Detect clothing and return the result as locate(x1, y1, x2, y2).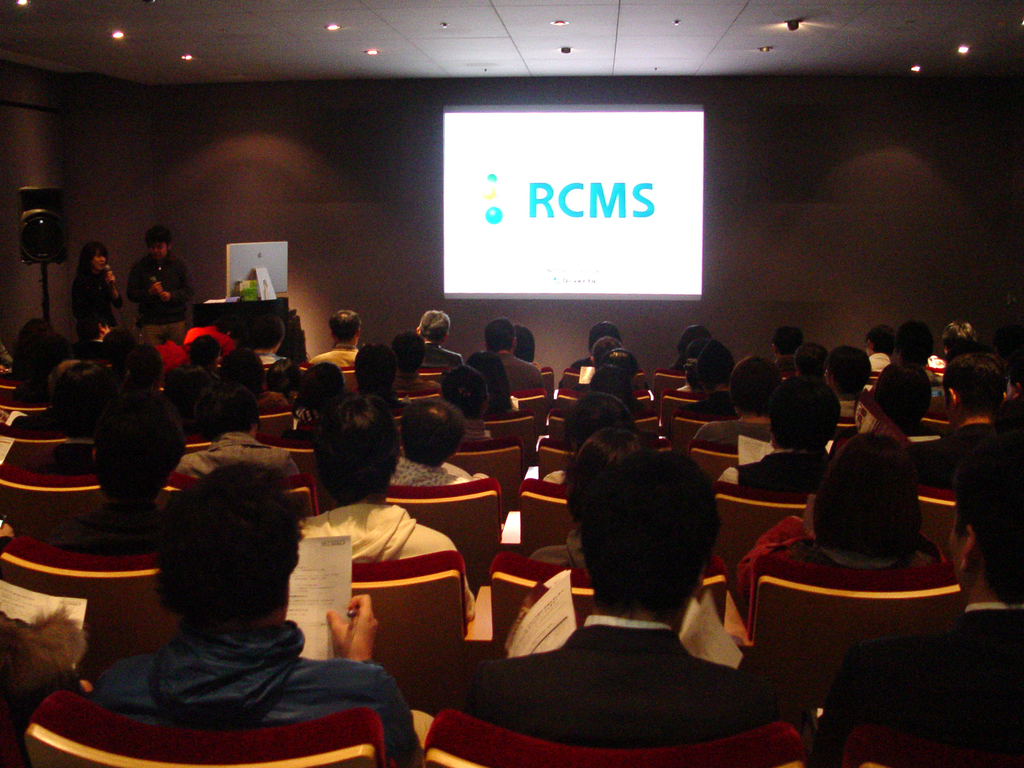
locate(689, 419, 783, 458).
